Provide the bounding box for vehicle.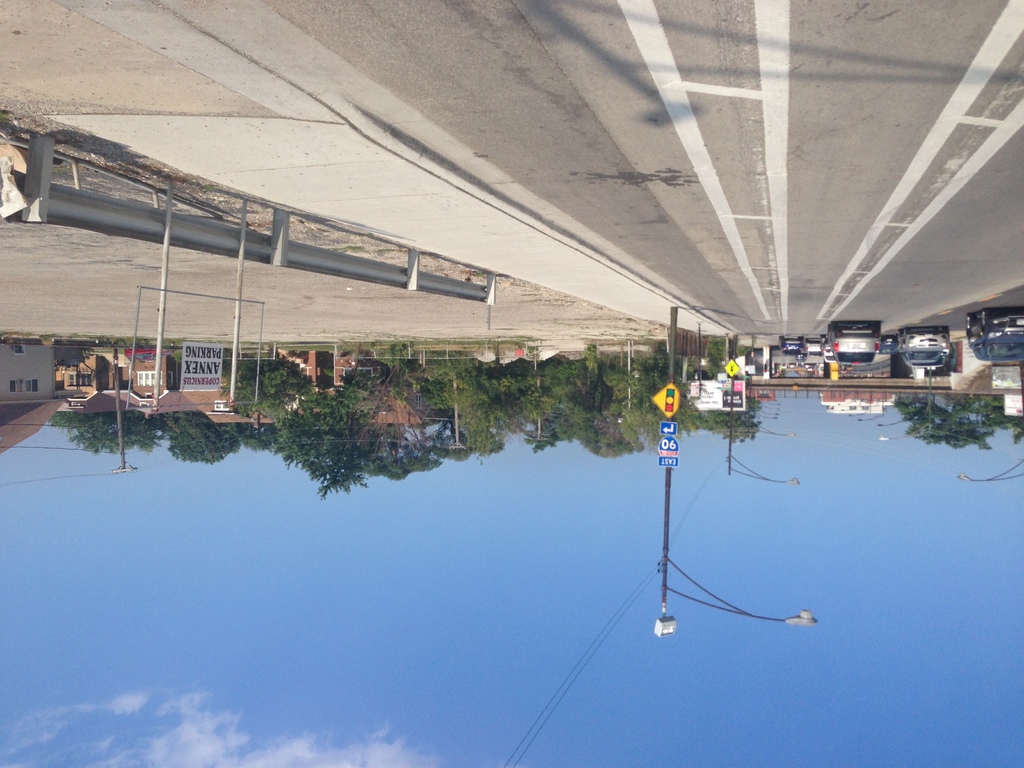
<bbox>963, 307, 1023, 364</bbox>.
